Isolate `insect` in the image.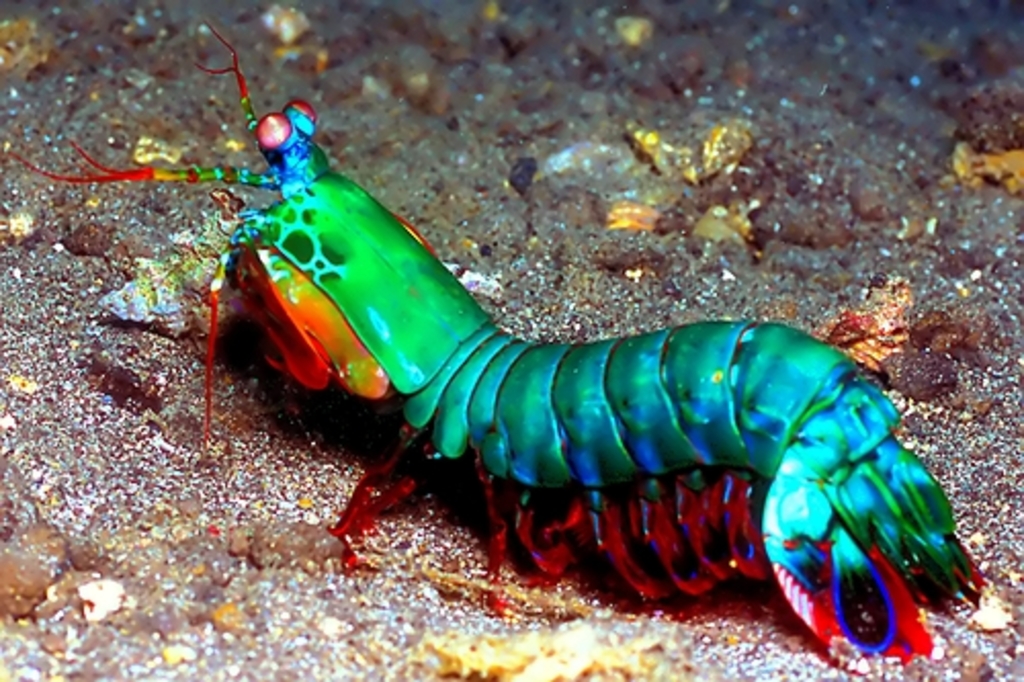
Isolated region: (x1=6, y1=14, x2=989, y2=668).
